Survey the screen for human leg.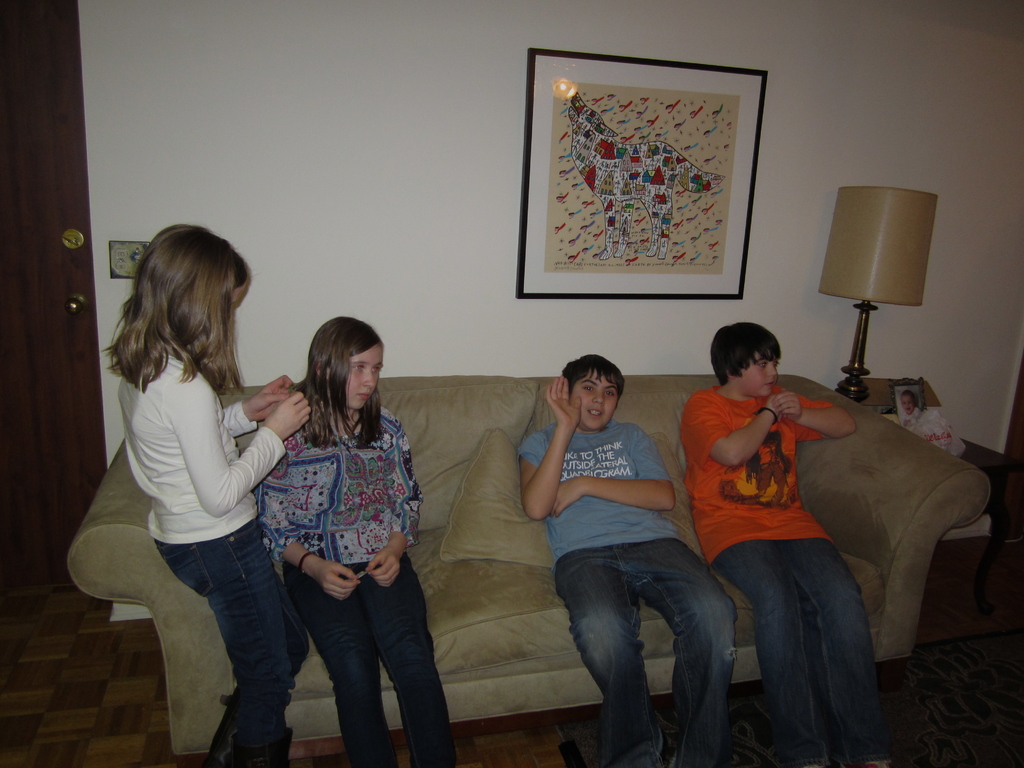
Survey found: (762,505,899,767).
